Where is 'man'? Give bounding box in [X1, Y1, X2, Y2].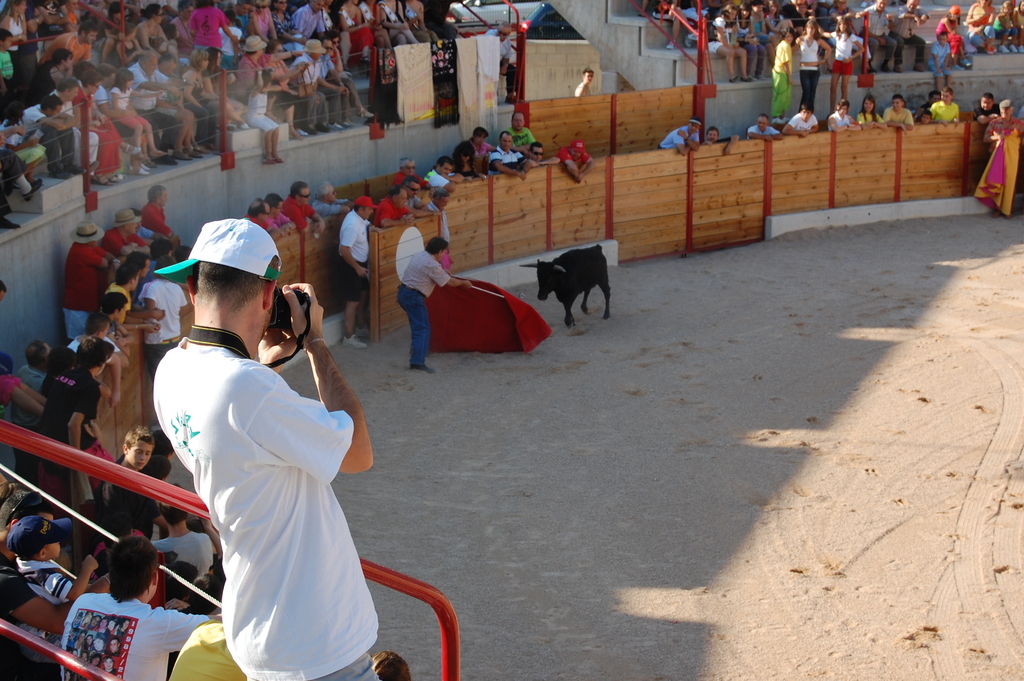
[140, 187, 173, 241].
